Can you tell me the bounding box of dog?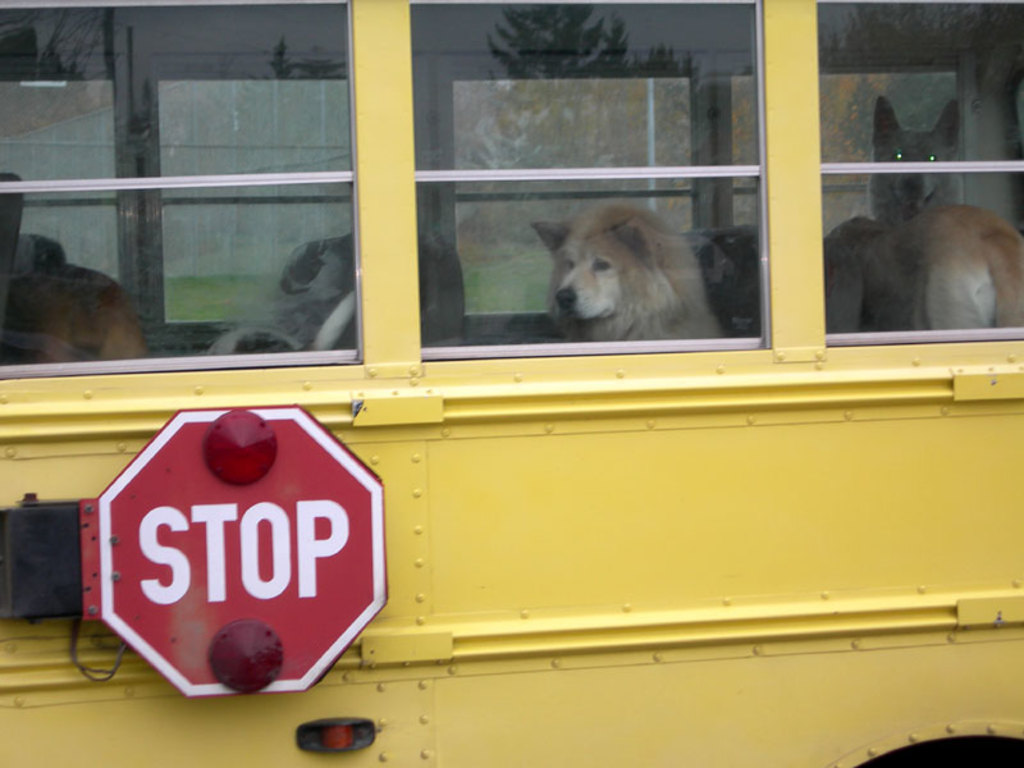
detection(6, 262, 148, 361).
